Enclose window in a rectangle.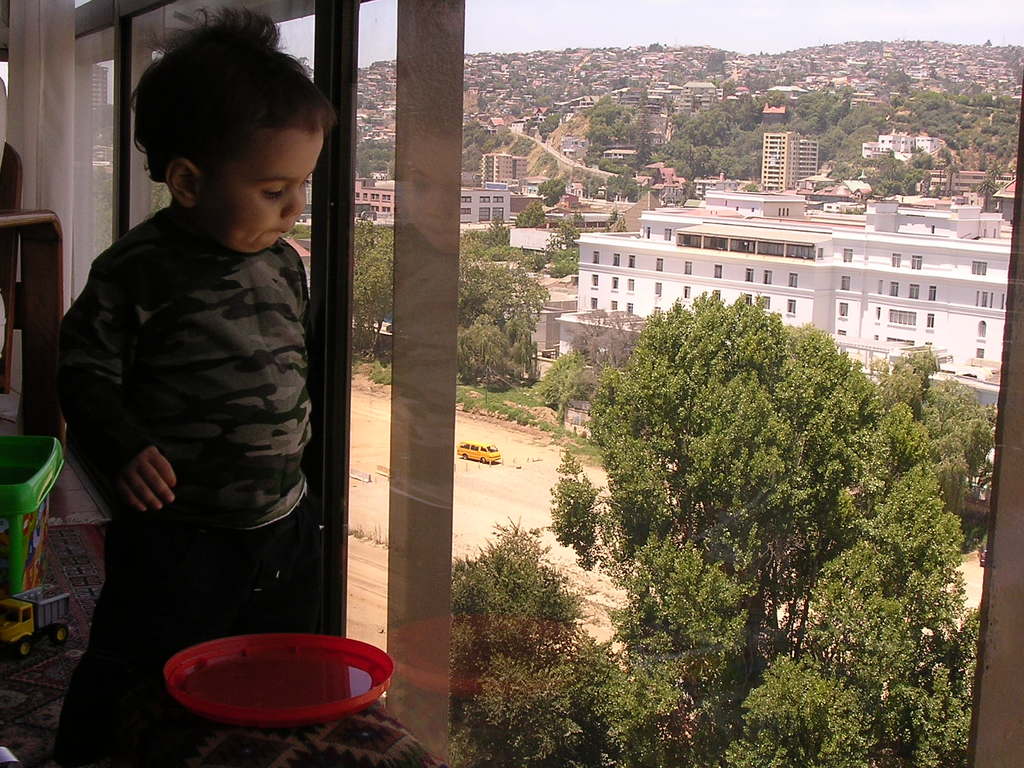
left=888, top=310, right=916, bottom=324.
